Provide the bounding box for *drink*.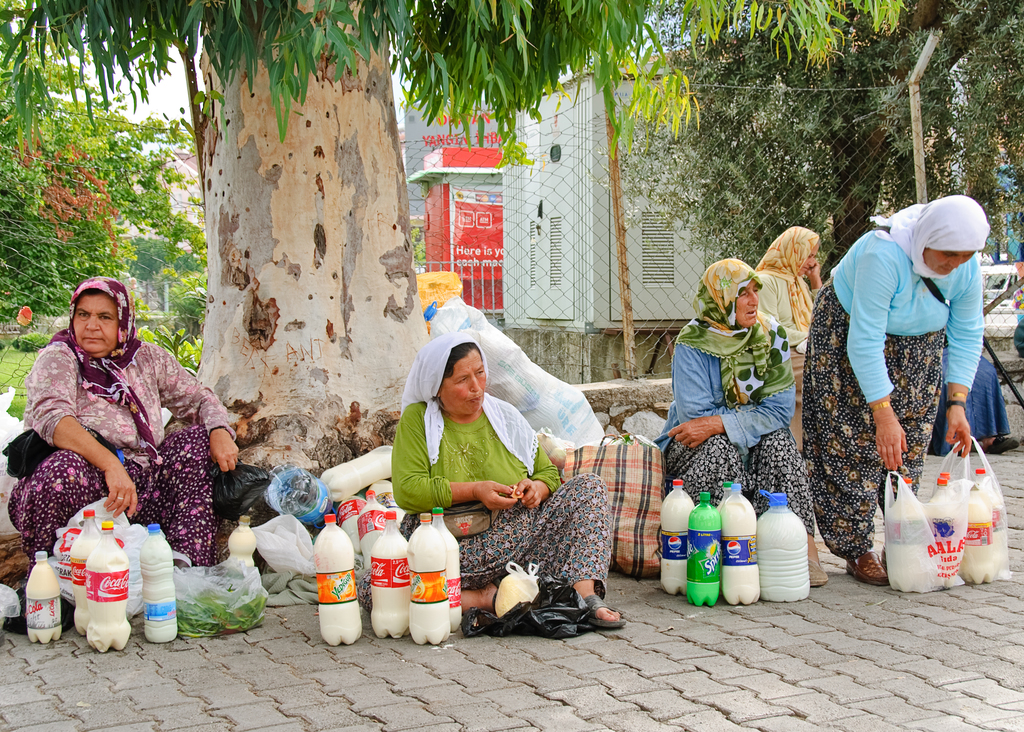
{"x1": 87, "y1": 522, "x2": 129, "y2": 653}.
